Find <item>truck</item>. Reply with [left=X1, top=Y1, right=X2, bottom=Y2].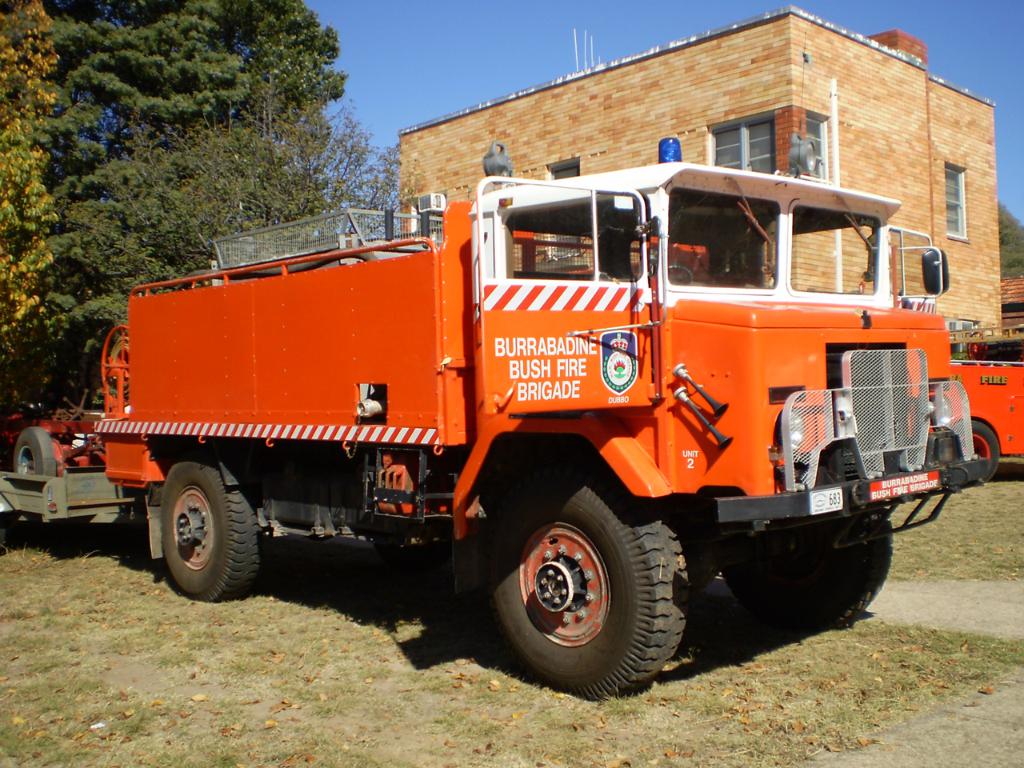
[left=60, top=142, right=976, bottom=682].
